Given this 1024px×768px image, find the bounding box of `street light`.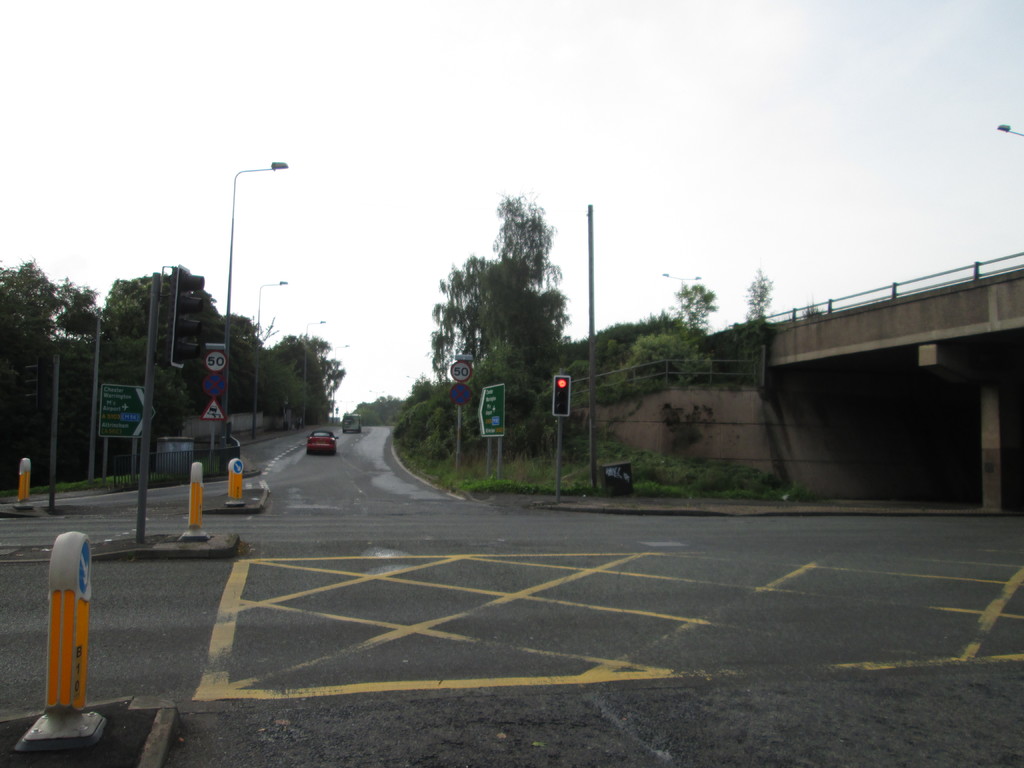
crop(303, 316, 329, 431).
